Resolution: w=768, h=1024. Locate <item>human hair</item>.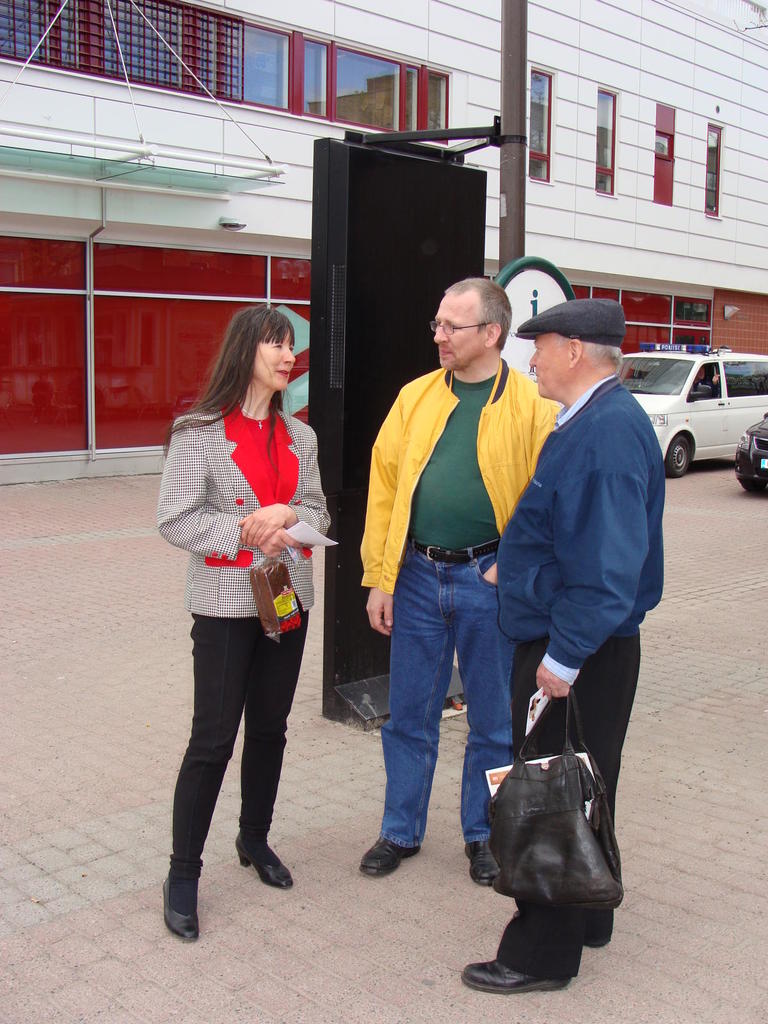
x1=188, y1=306, x2=308, y2=458.
